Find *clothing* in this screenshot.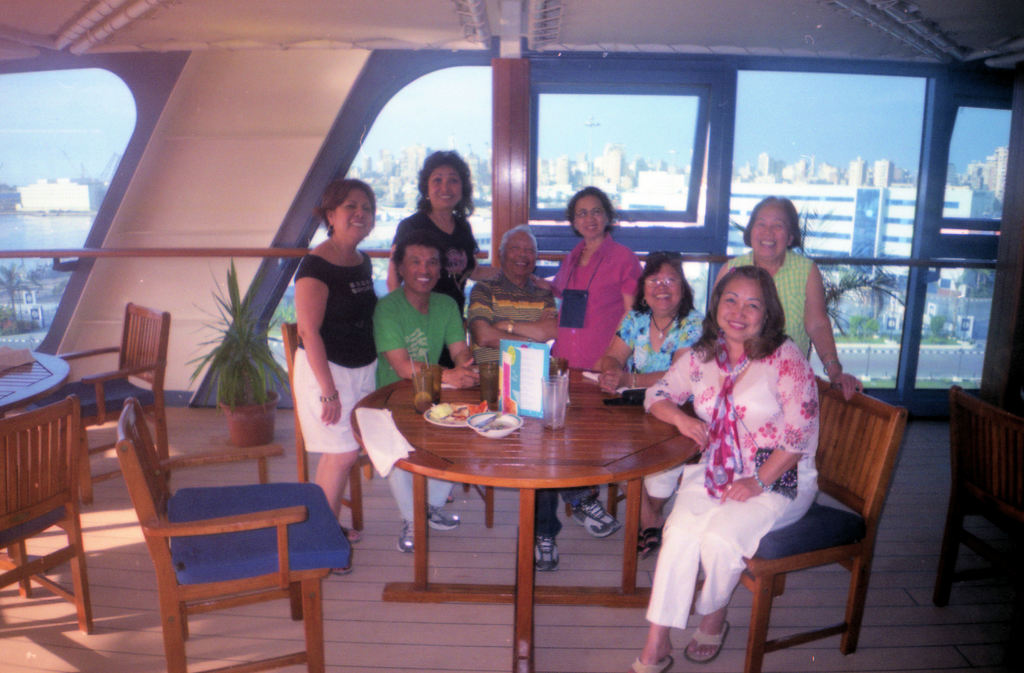
The bounding box for *clothing* is box=[614, 307, 706, 499].
